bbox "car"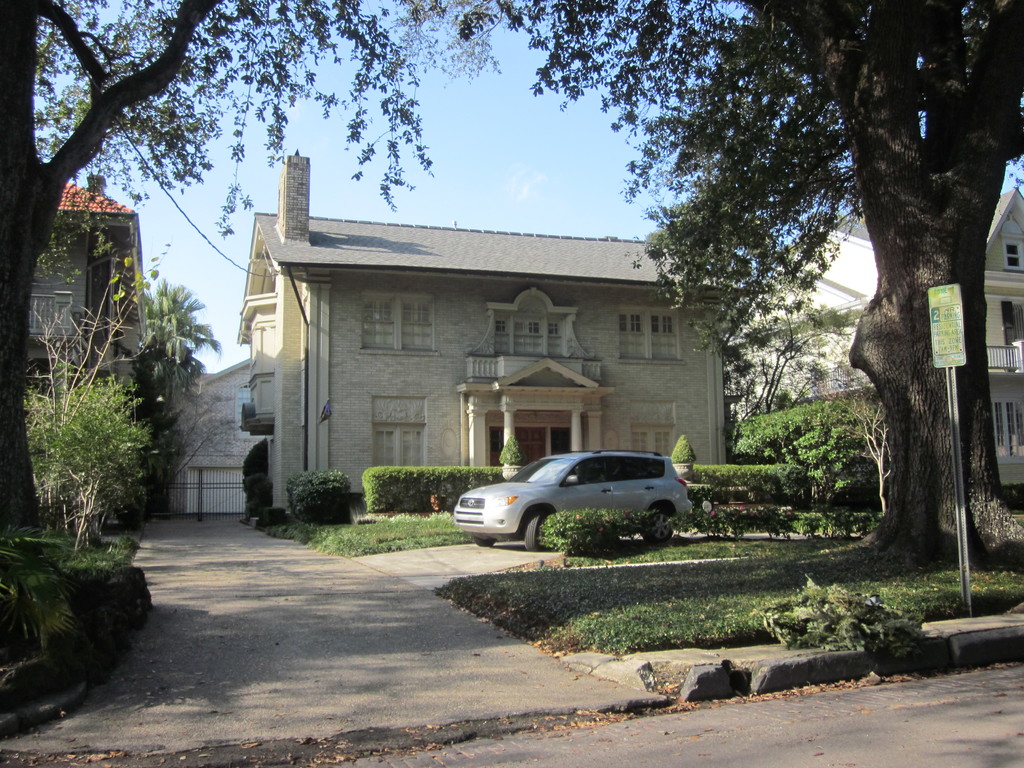
462 448 690 556
